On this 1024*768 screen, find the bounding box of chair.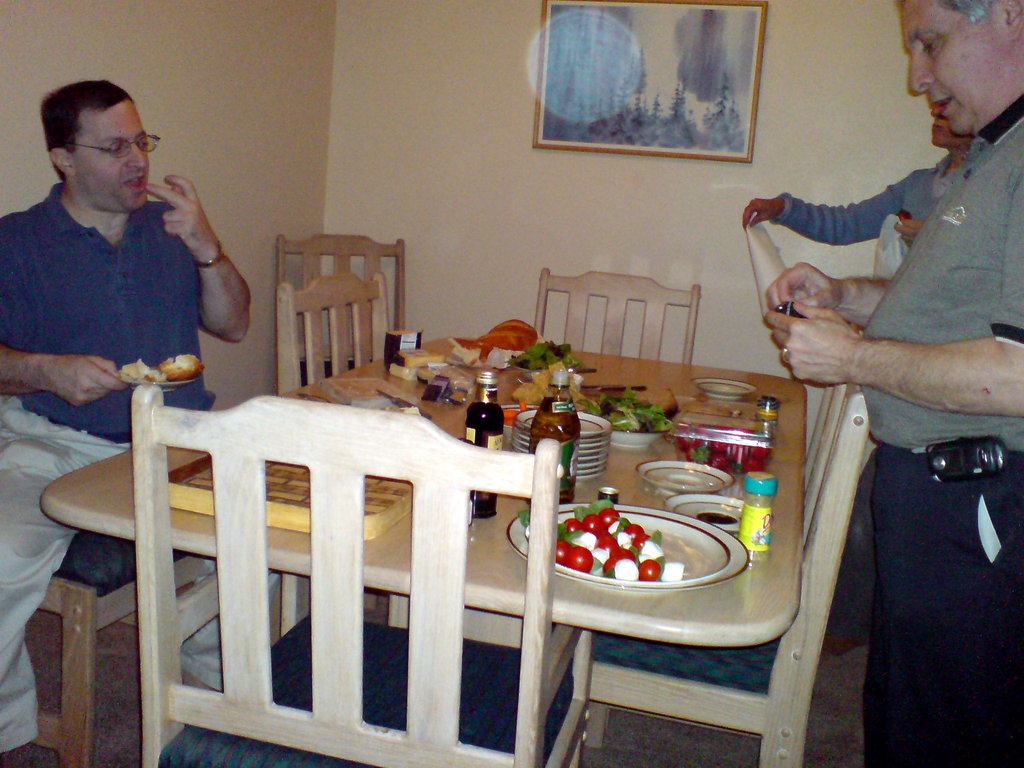
Bounding box: {"left": 20, "top": 554, "right": 208, "bottom": 767}.
